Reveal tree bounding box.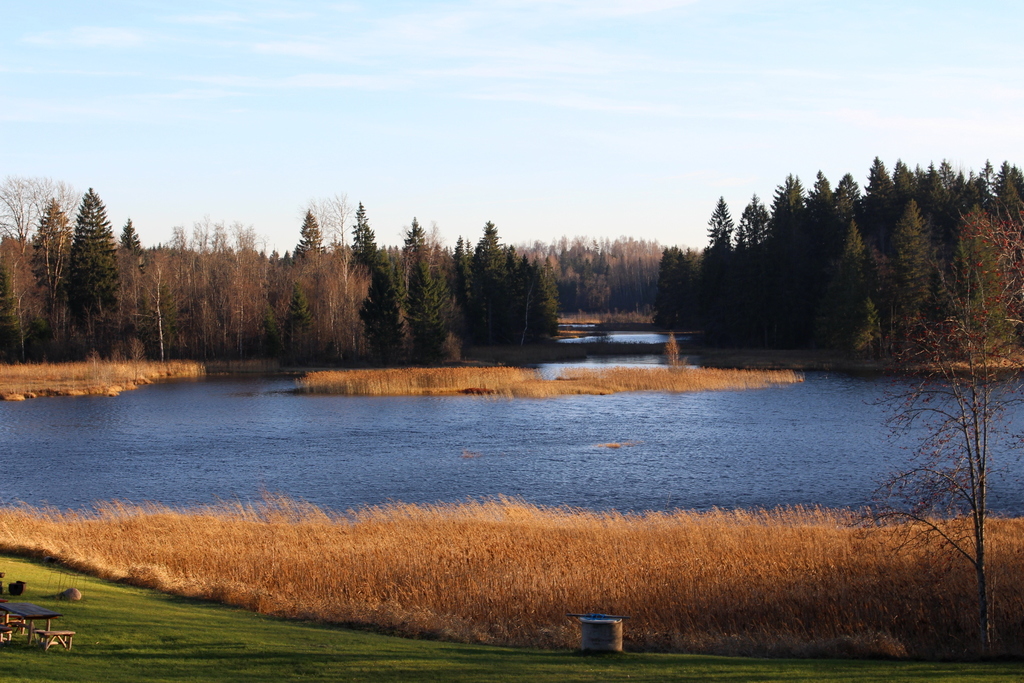
Revealed: x1=918, y1=168, x2=956, y2=260.
